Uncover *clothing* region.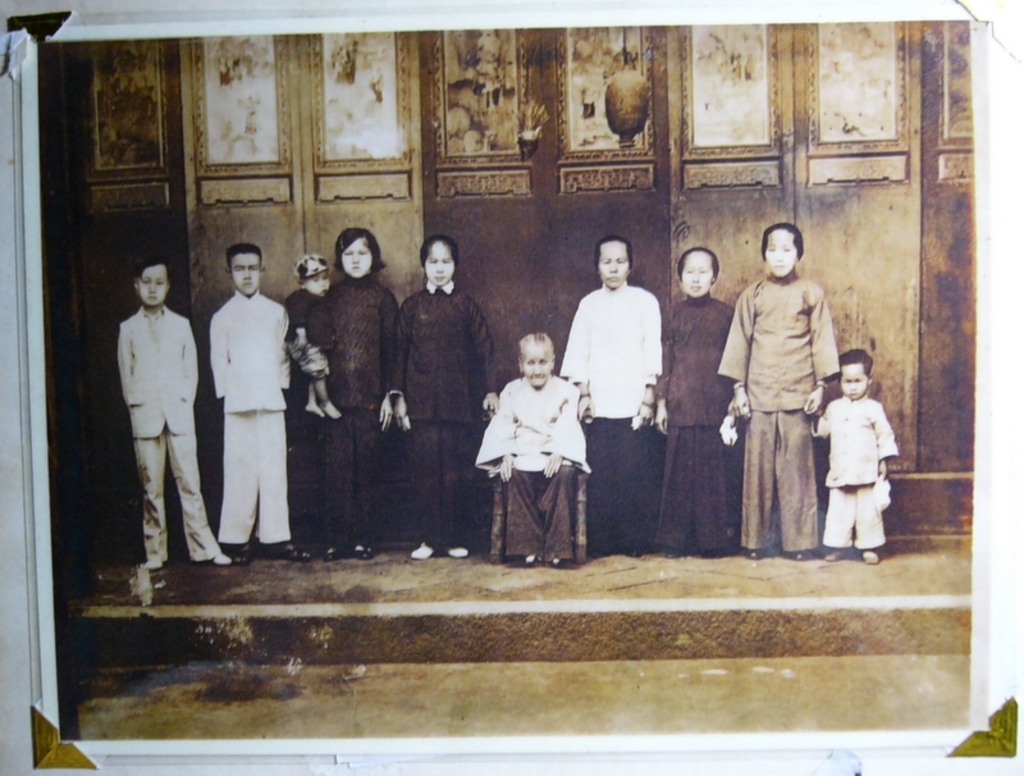
Uncovered: 398:292:497:537.
